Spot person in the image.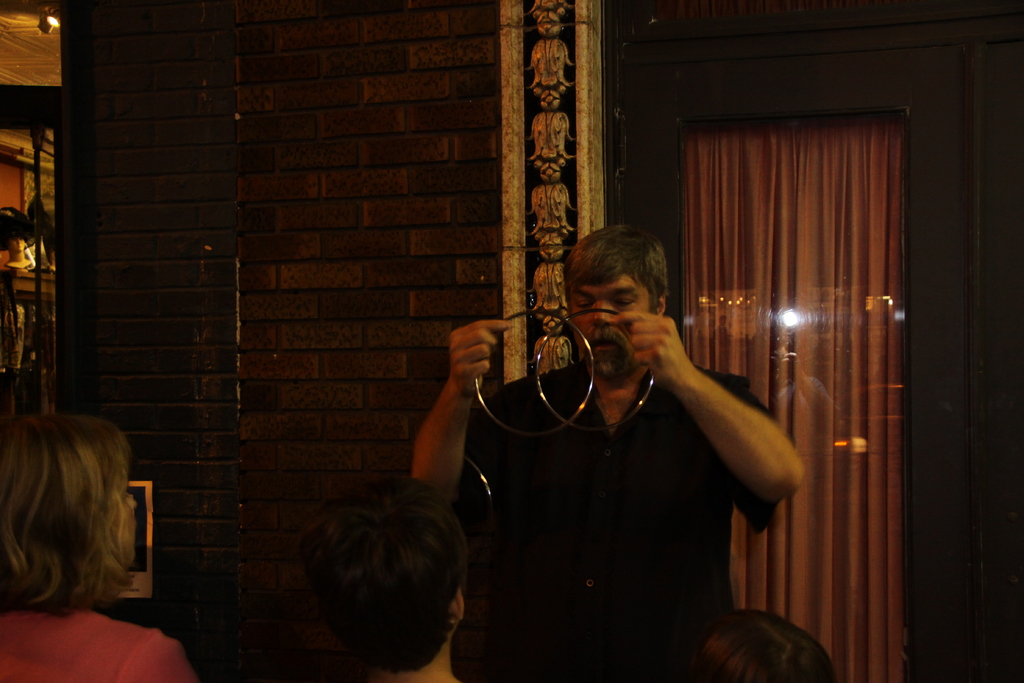
person found at 298, 470, 469, 682.
